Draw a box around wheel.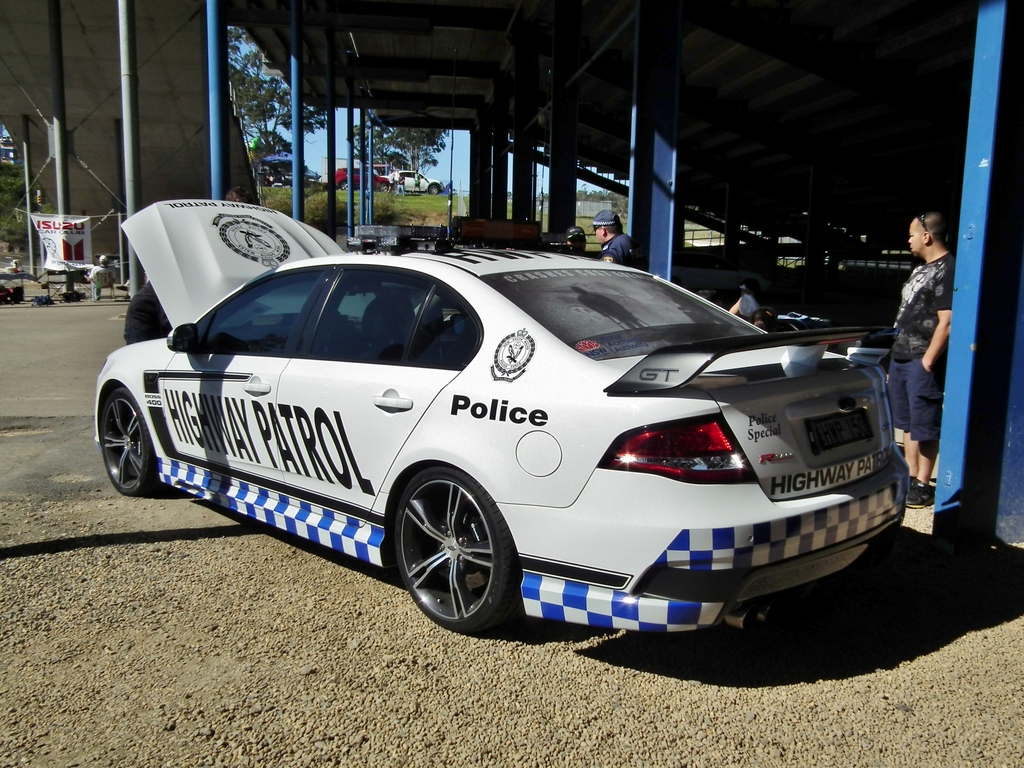
(380, 182, 387, 191).
